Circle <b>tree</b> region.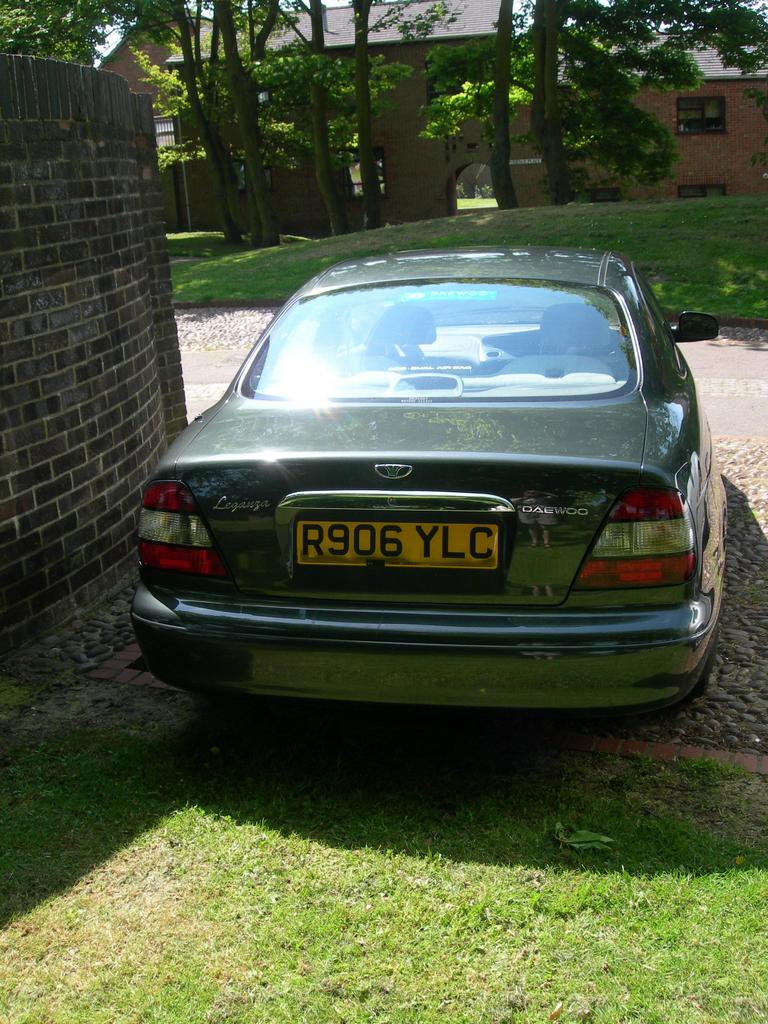
Region: (x1=245, y1=0, x2=280, y2=65).
